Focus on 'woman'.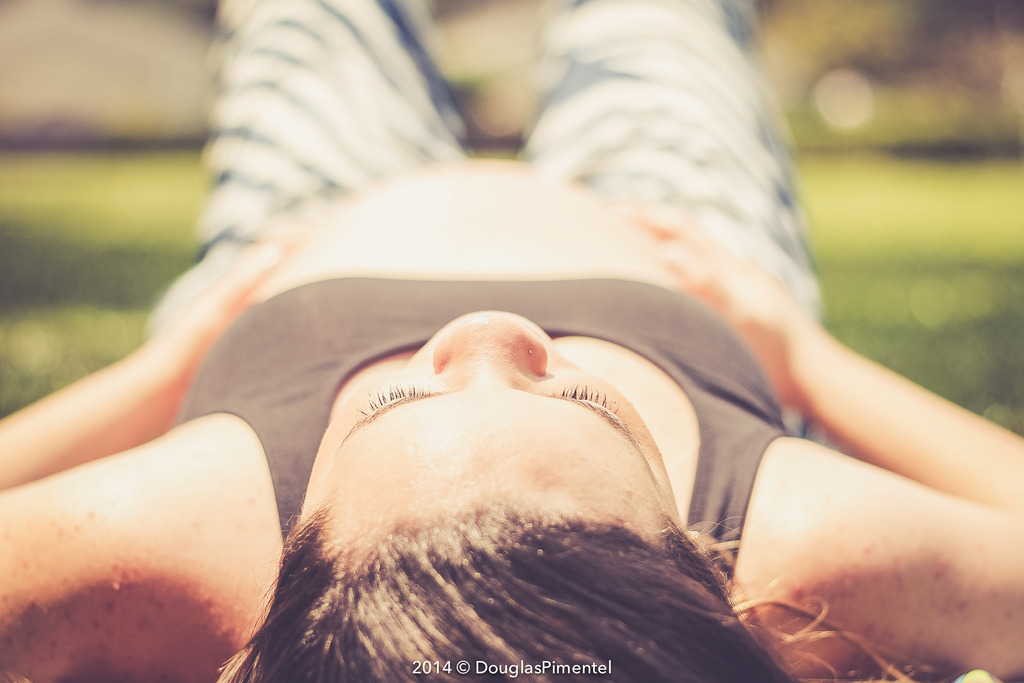
Focused at bbox=[116, 29, 981, 666].
